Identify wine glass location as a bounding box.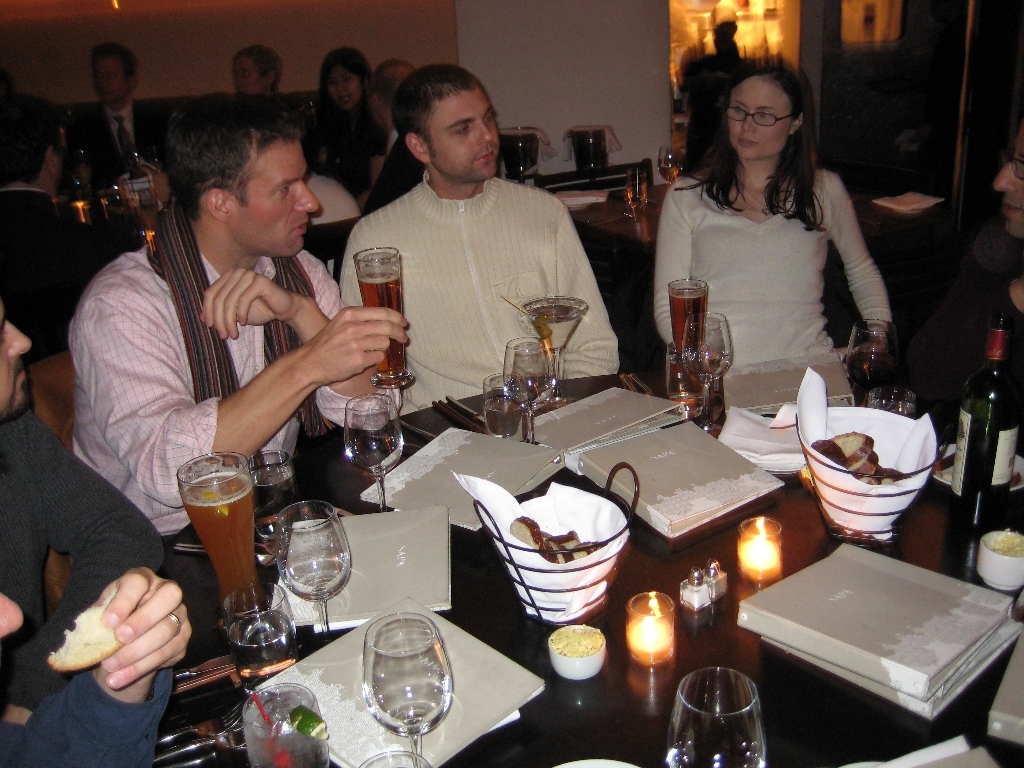
<box>363,613,451,767</box>.
